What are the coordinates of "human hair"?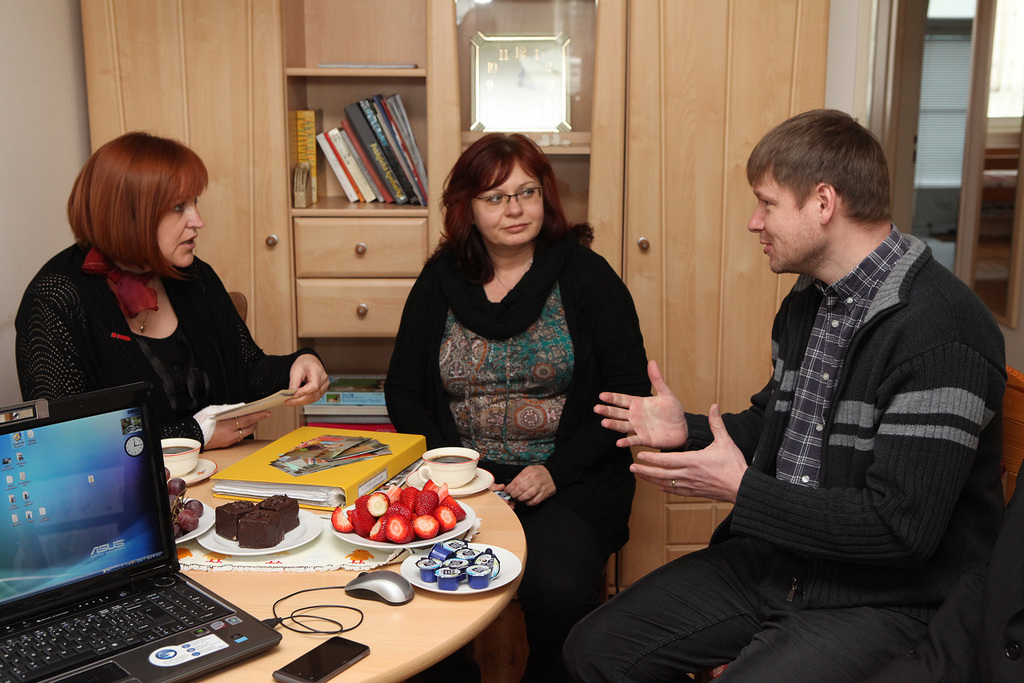
l=64, t=129, r=214, b=283.
